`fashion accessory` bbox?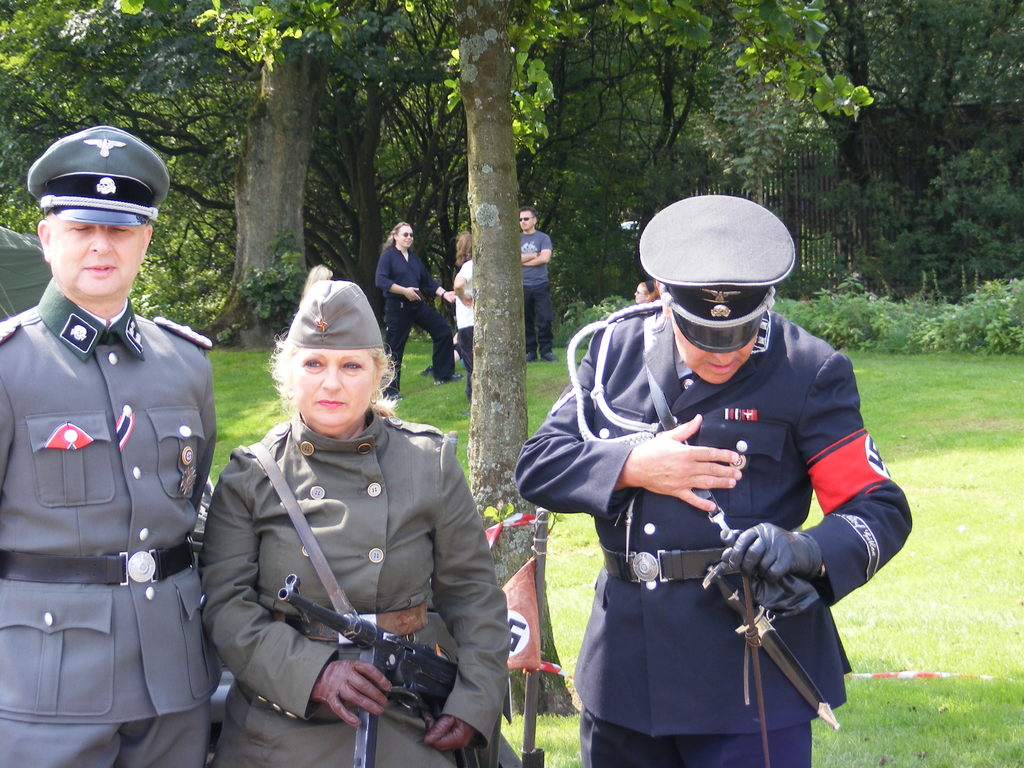
518/216/532/223
